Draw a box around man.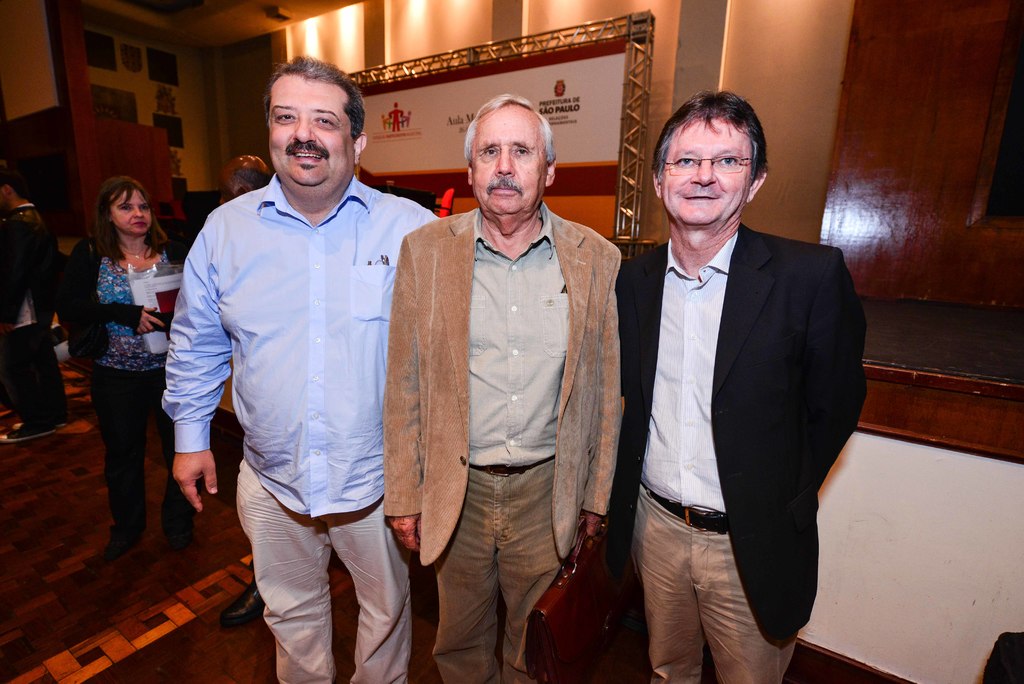
(158,56,437,683).
